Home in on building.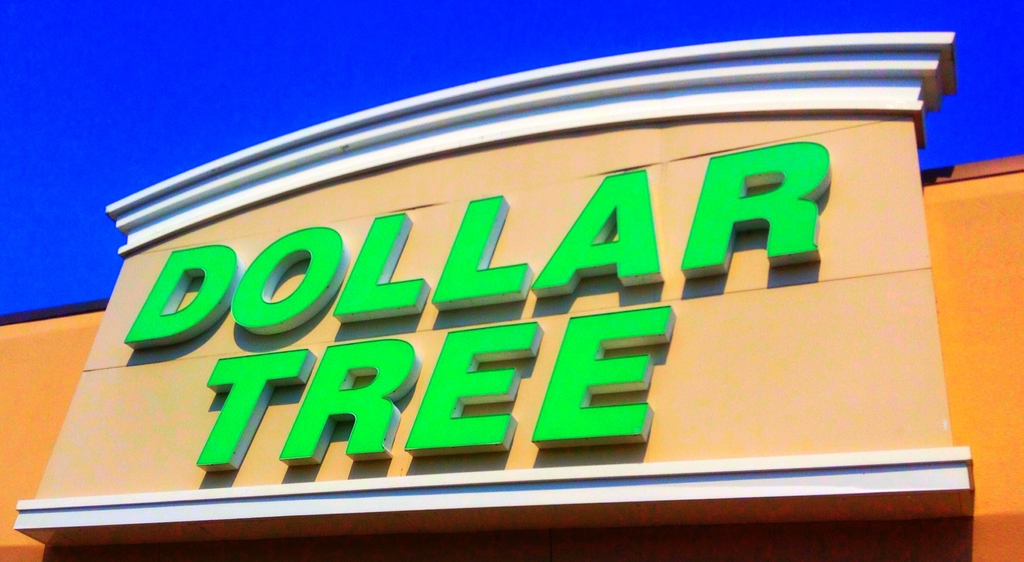
Homed in at left=0, top=31, right=1023, bottom=561.
